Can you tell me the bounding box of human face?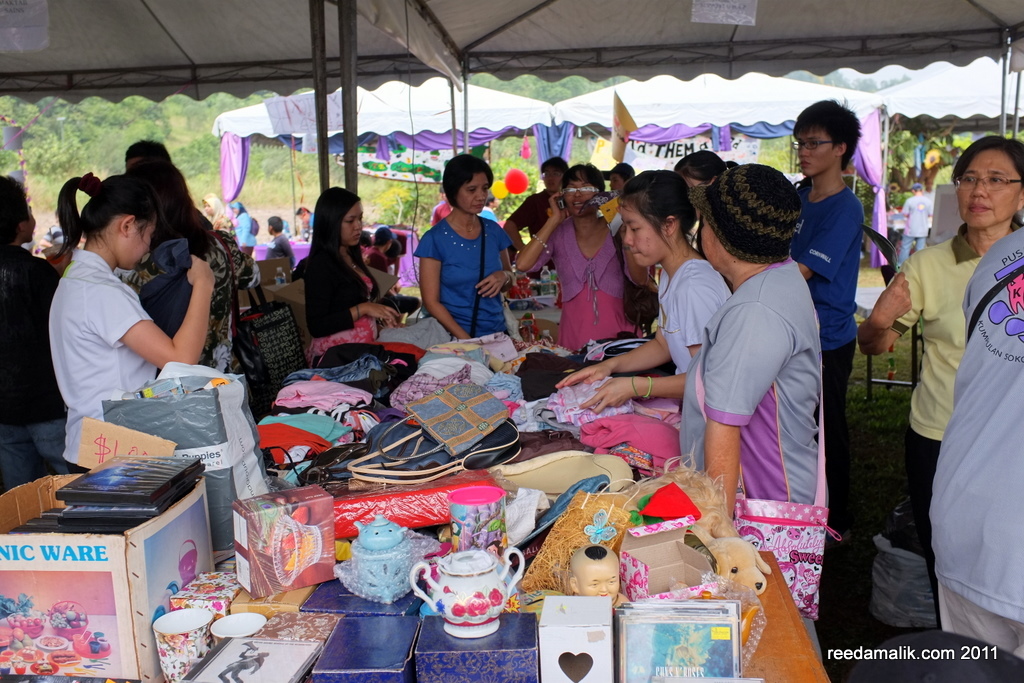
pyautogui.locateOnScreen(543, 165, 564, 189).
